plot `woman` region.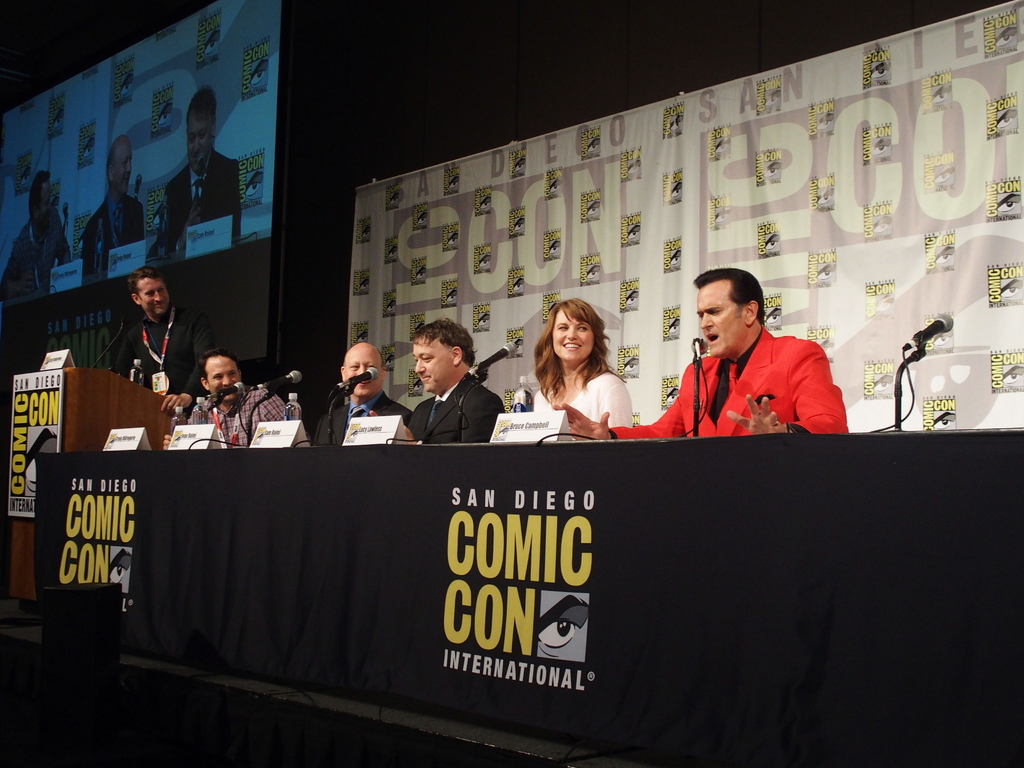
Plotted at x1=520 y1=300 x2=648 y2=446.
